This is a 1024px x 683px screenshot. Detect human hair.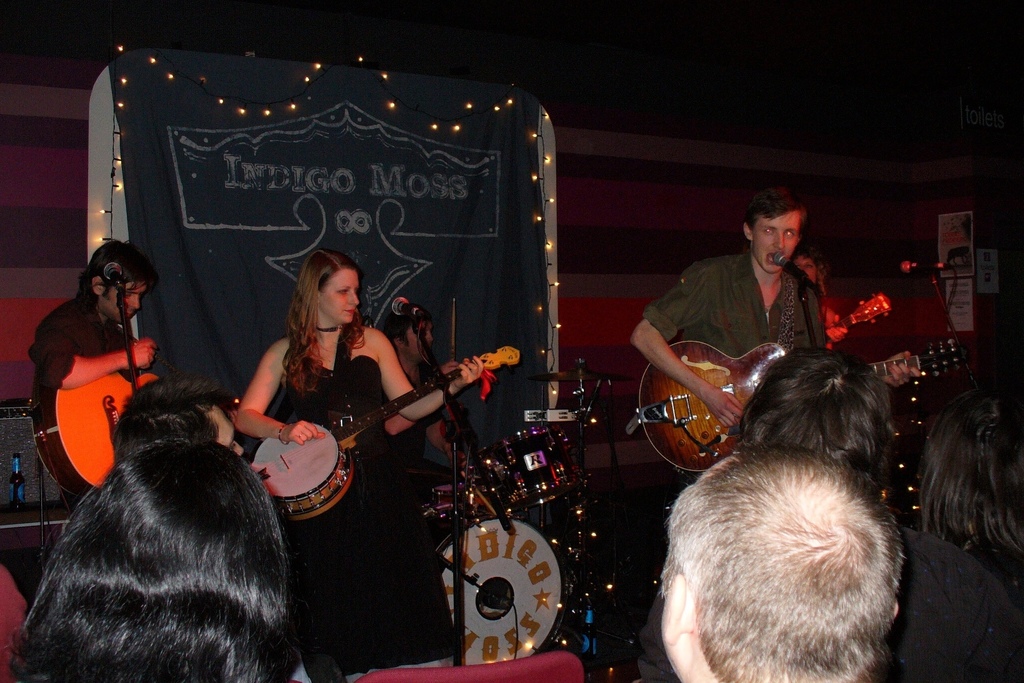
{"x1": 381, "y1": 302, "x2": 432, "y2": 350}.
